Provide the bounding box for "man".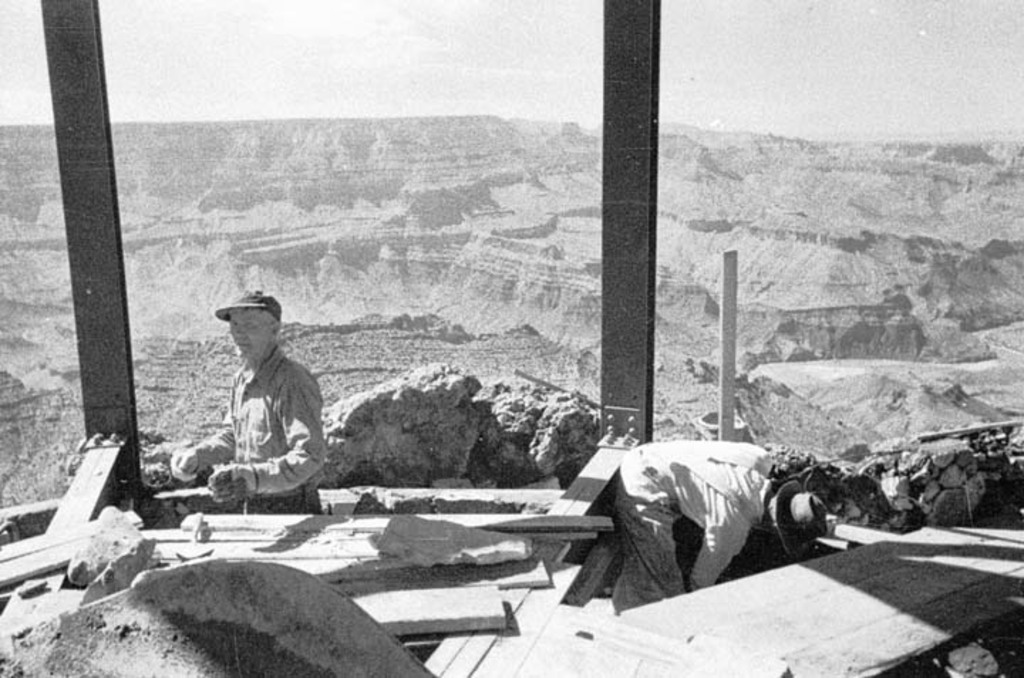
{"left": 202, "top": 297, "right": 334, "bottom": 529}.
